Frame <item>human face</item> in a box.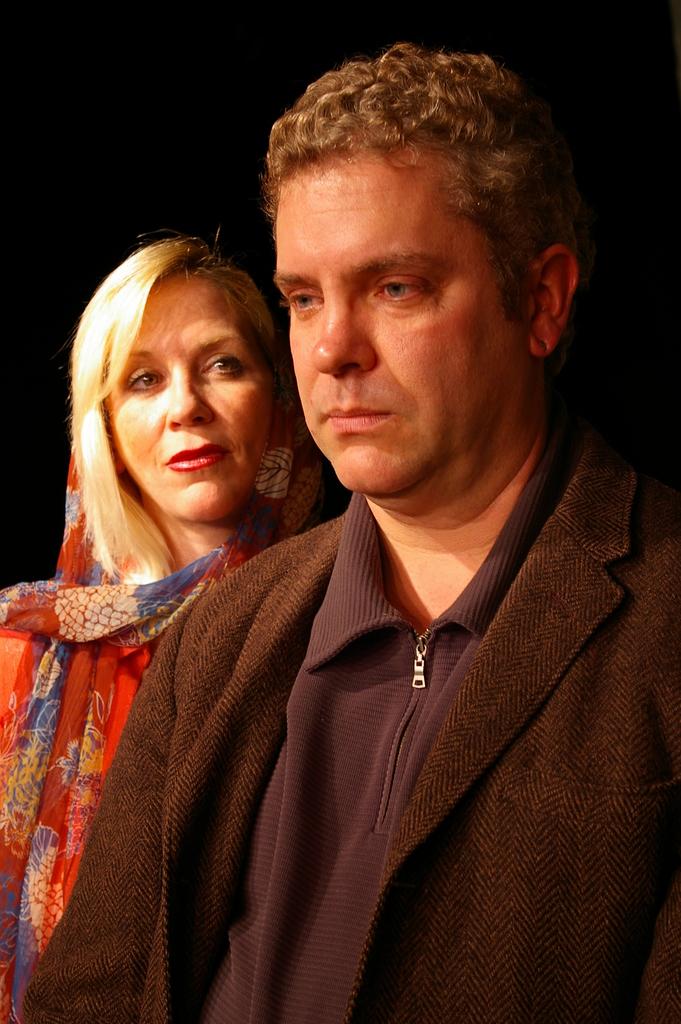
110,273,268,520.
